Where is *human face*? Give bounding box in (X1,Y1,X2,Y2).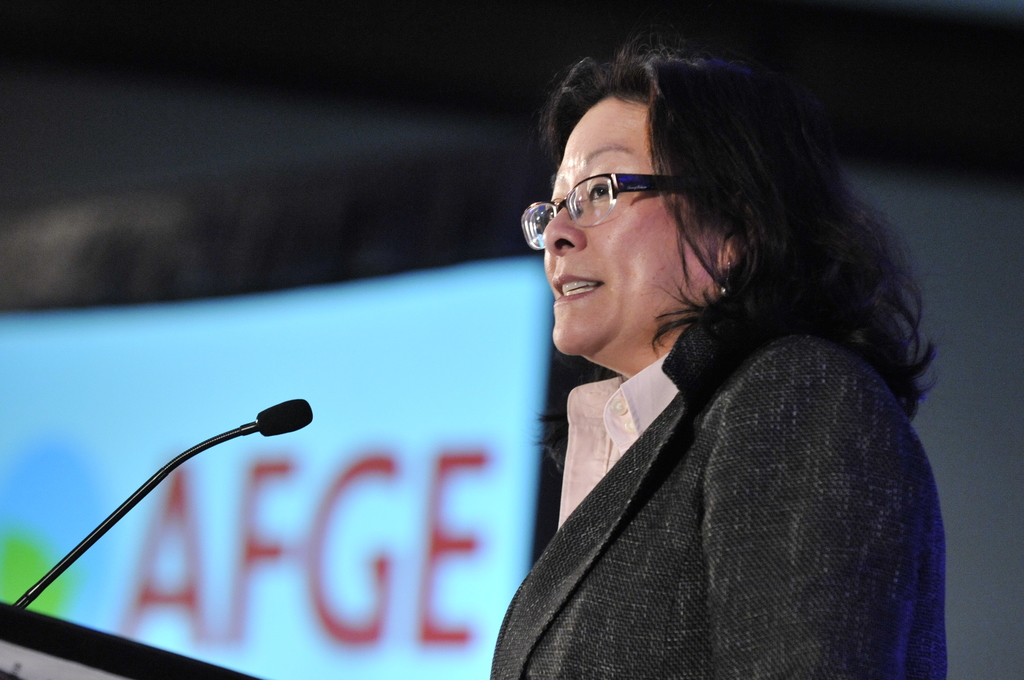
(540,93,703,359).
